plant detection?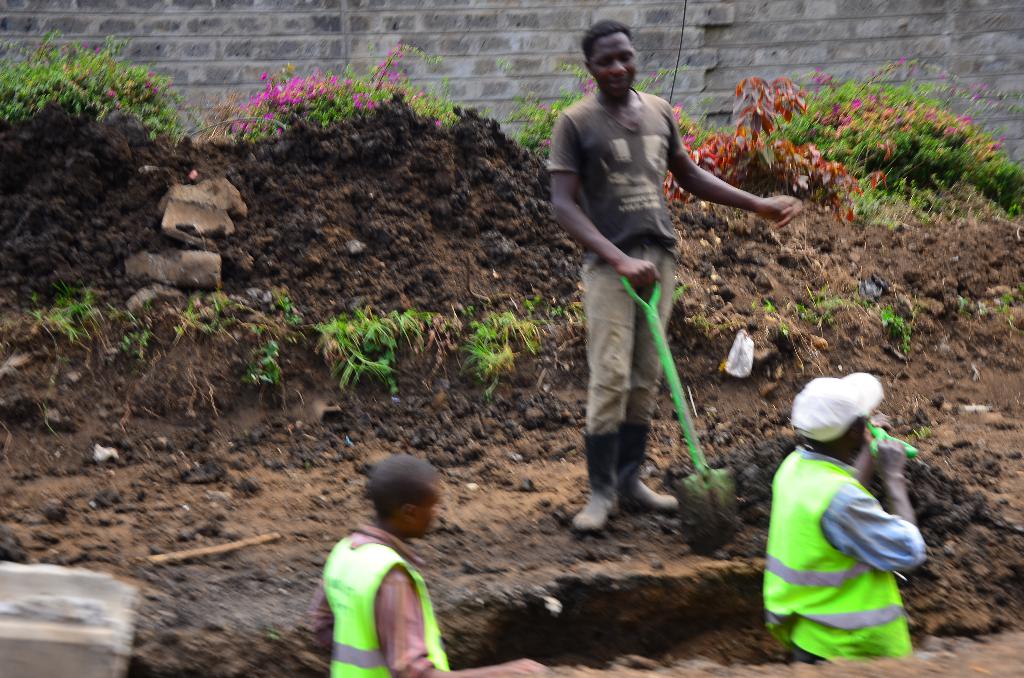
bbox=[196, 284, 298, 328]
